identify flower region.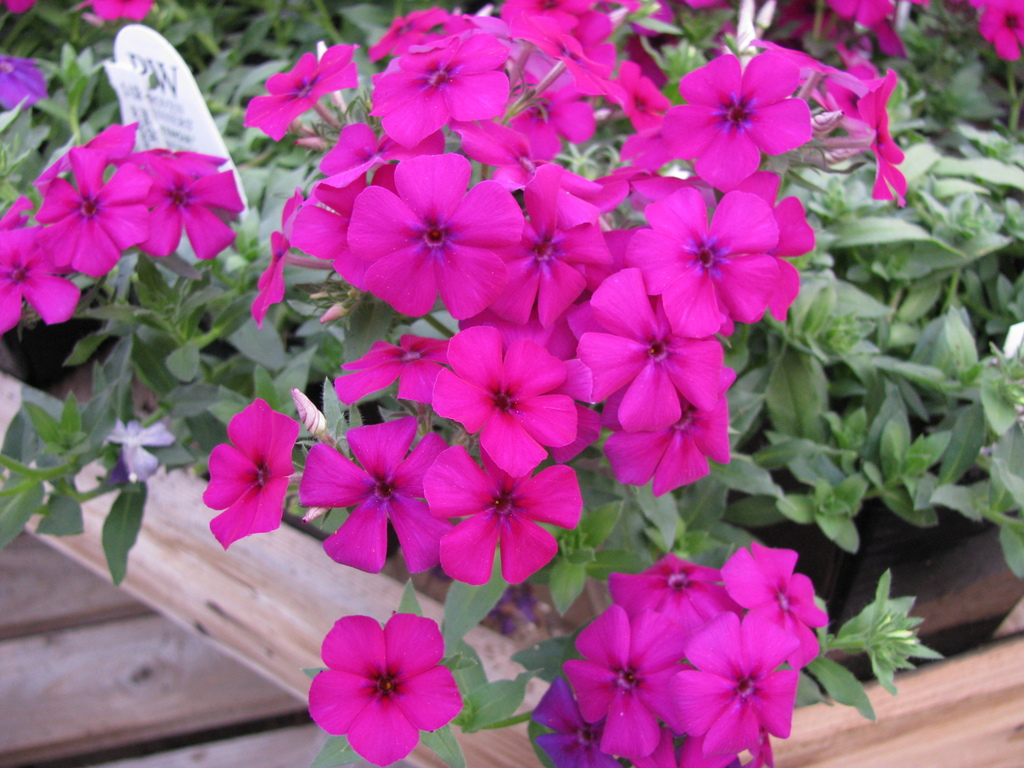
Region: (84, 0, 156, 19).
